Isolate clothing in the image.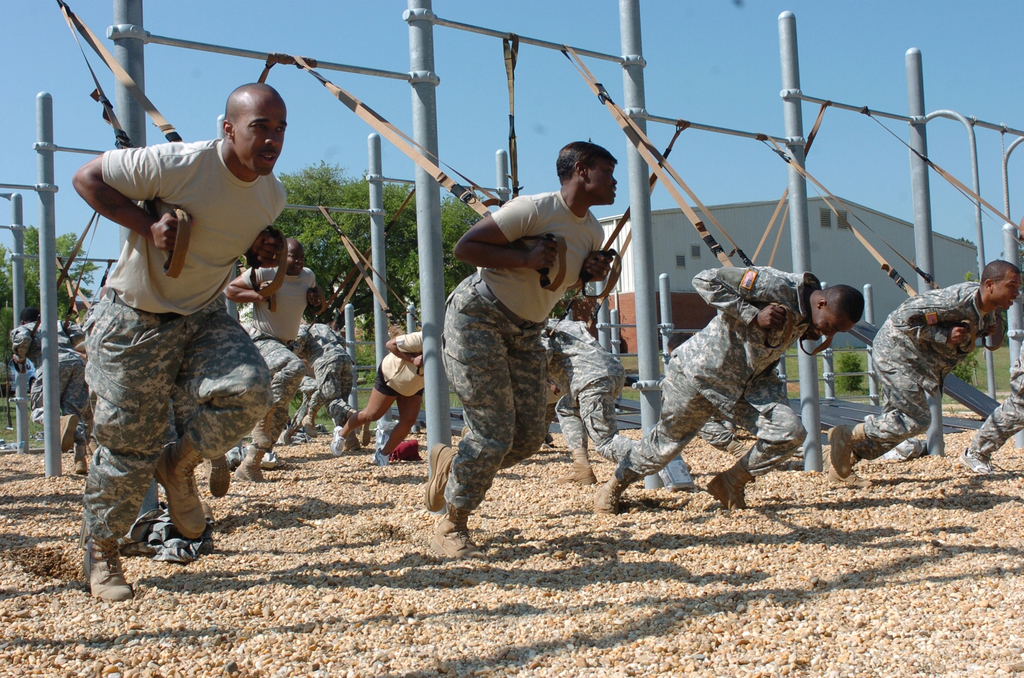
Isolated region: <bbox>644, 261, 815, 477</bbox>.
